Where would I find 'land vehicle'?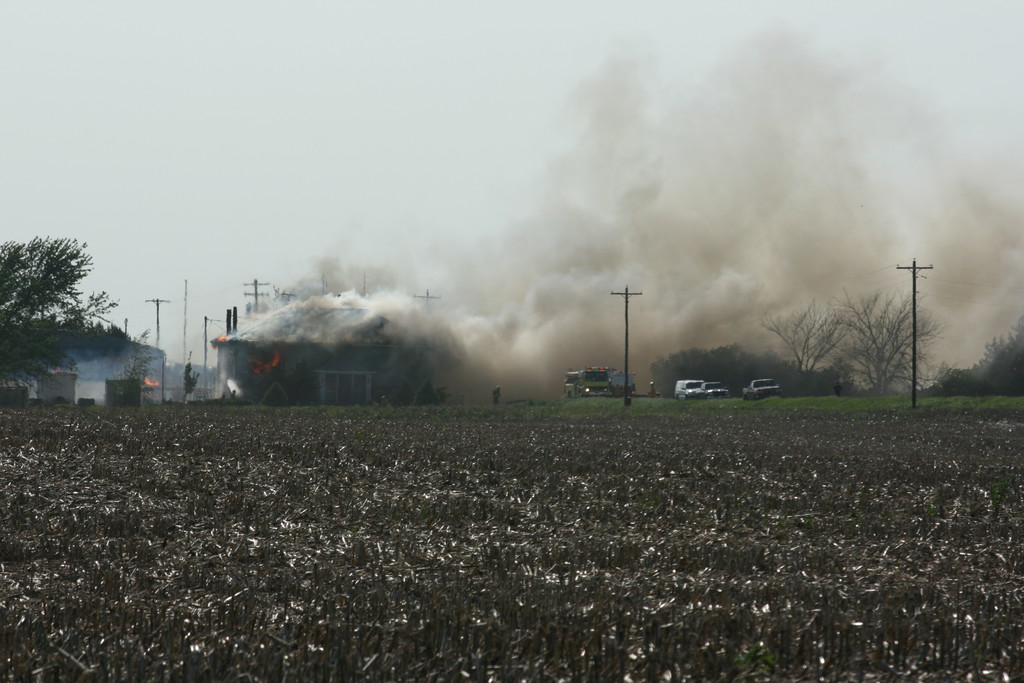
At 702:379:726:398.
